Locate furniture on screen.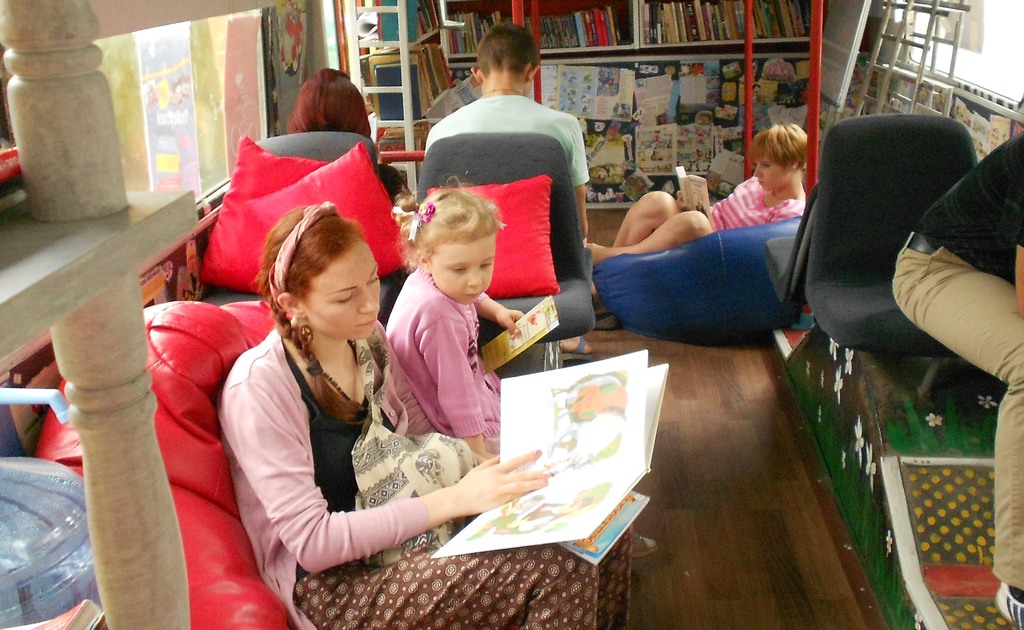
On screen at box(420, 134, 591, 335).
